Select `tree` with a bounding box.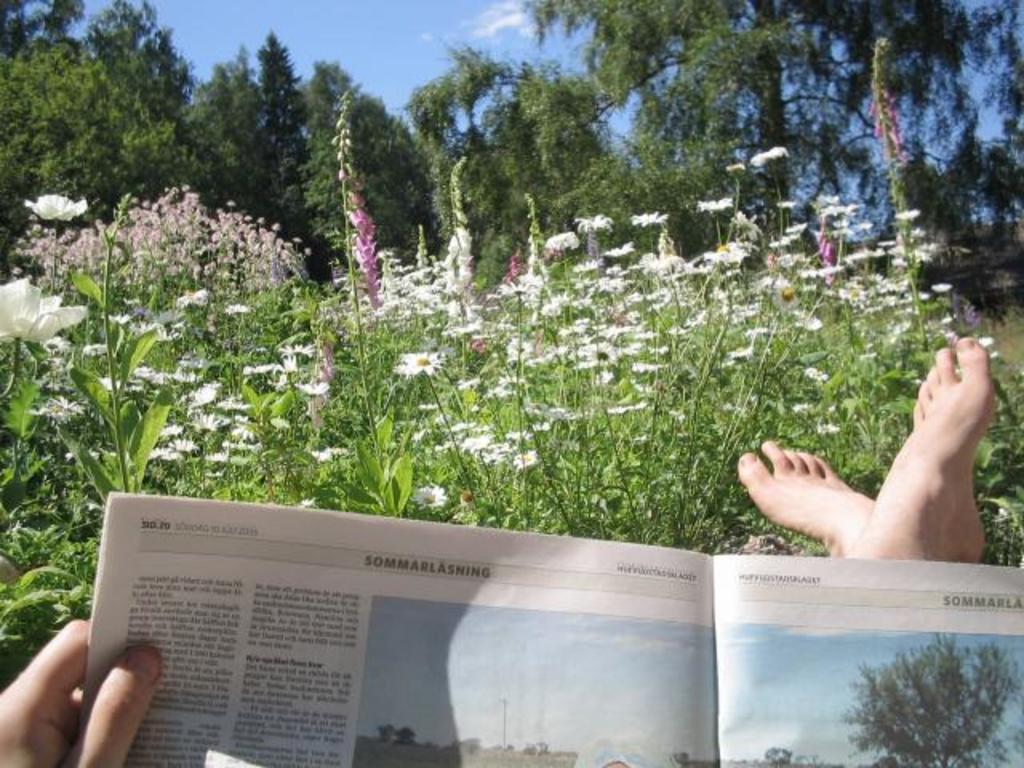
[x1=381, y1=725, x2=398, y2=744].
